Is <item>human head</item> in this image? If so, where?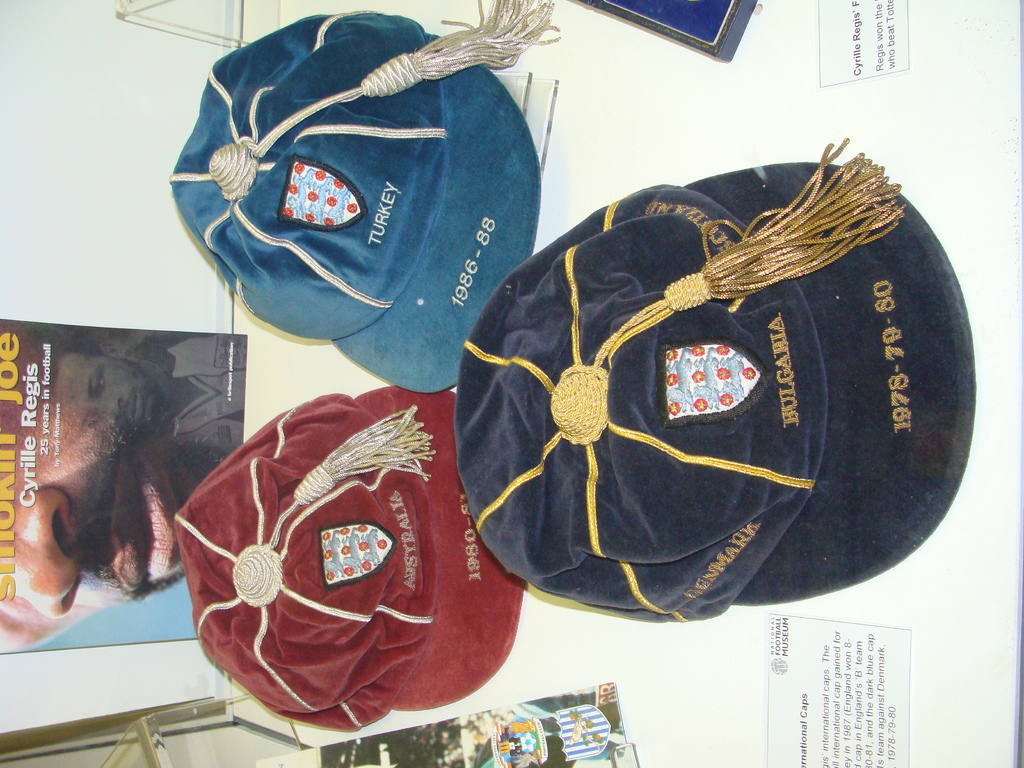
Yes, at [0,403,224,645].
